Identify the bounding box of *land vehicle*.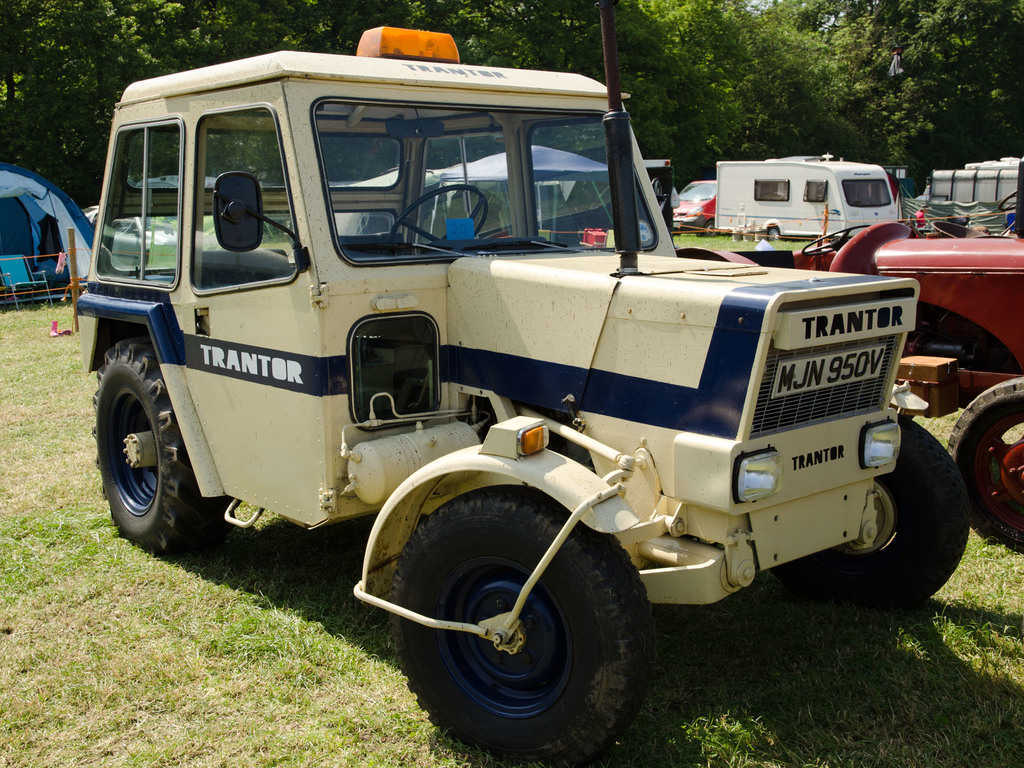
pyautogui.locateOnScreen(69, 71, 976, 717).
